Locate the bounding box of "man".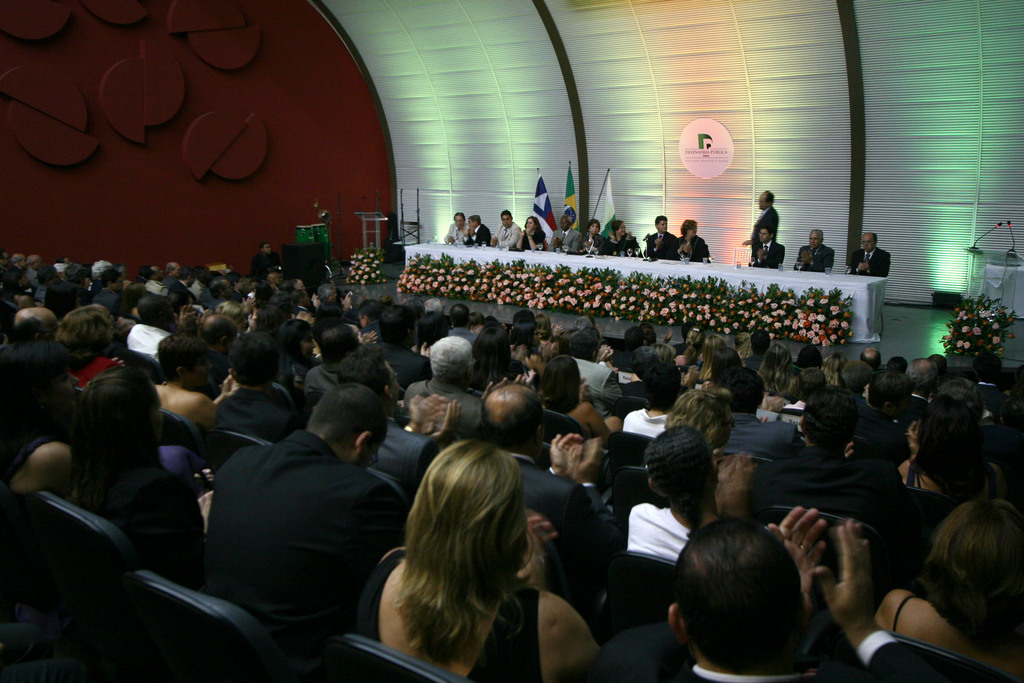
Bounding box: 460 216 492 246.
